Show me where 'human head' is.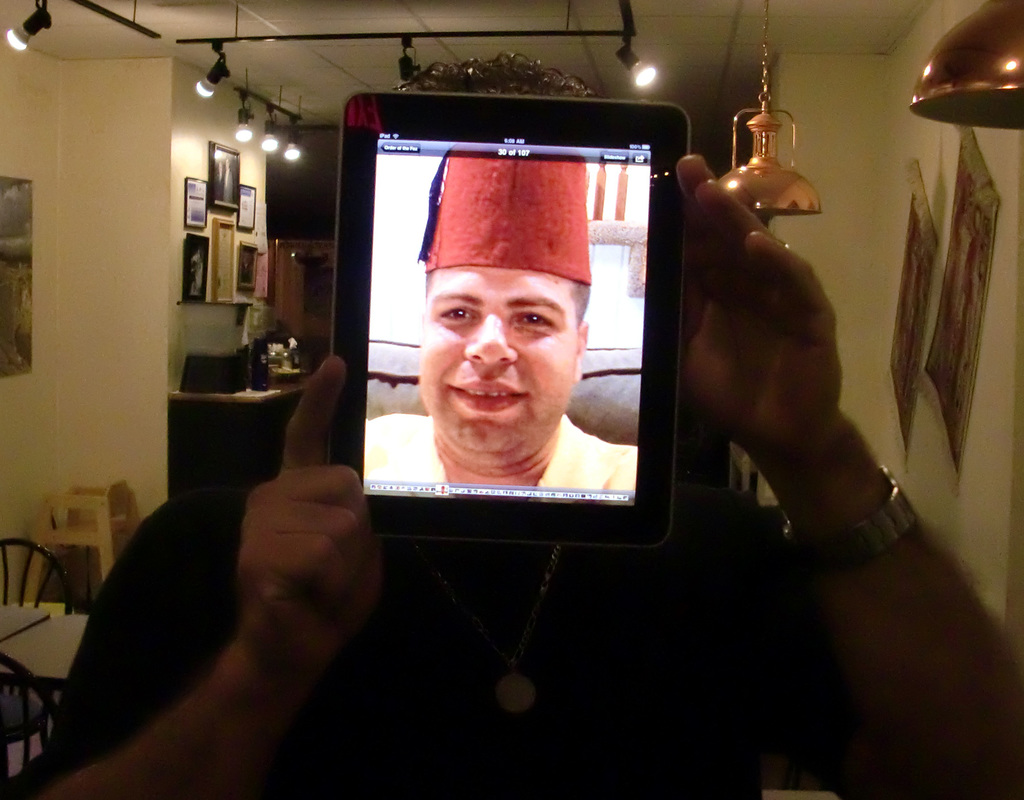
'human head' is at (left=420, top=275, right=594, bottom=452).
